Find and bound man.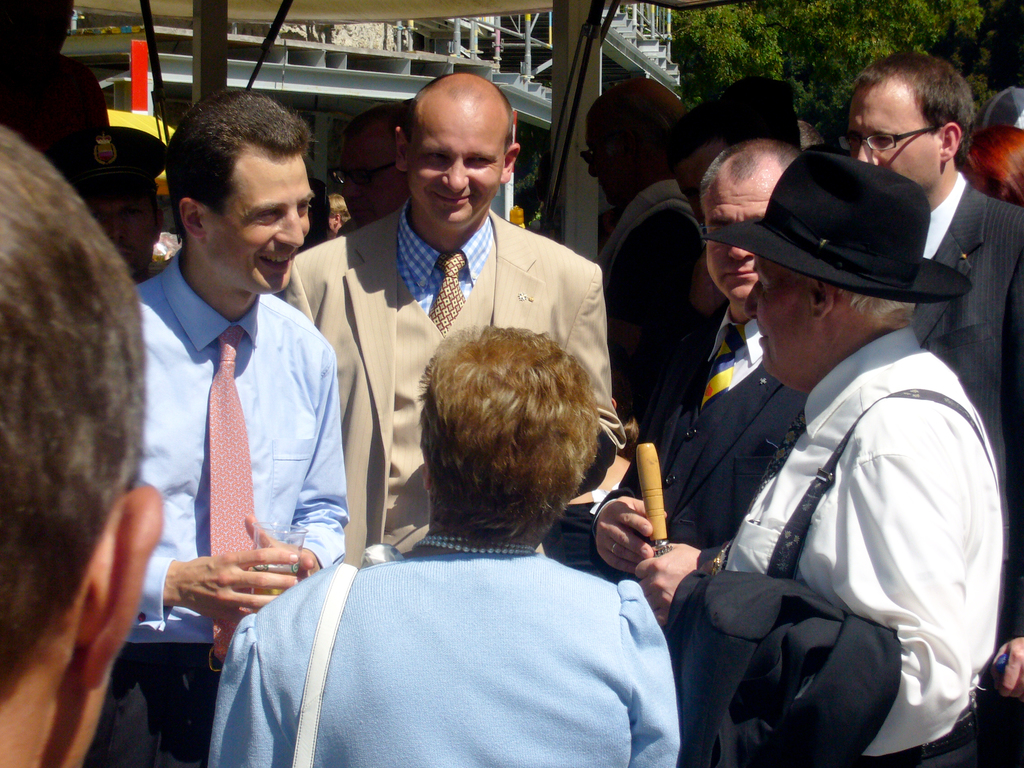
Bound: left=282, top=73, right=625, bottom=563.
